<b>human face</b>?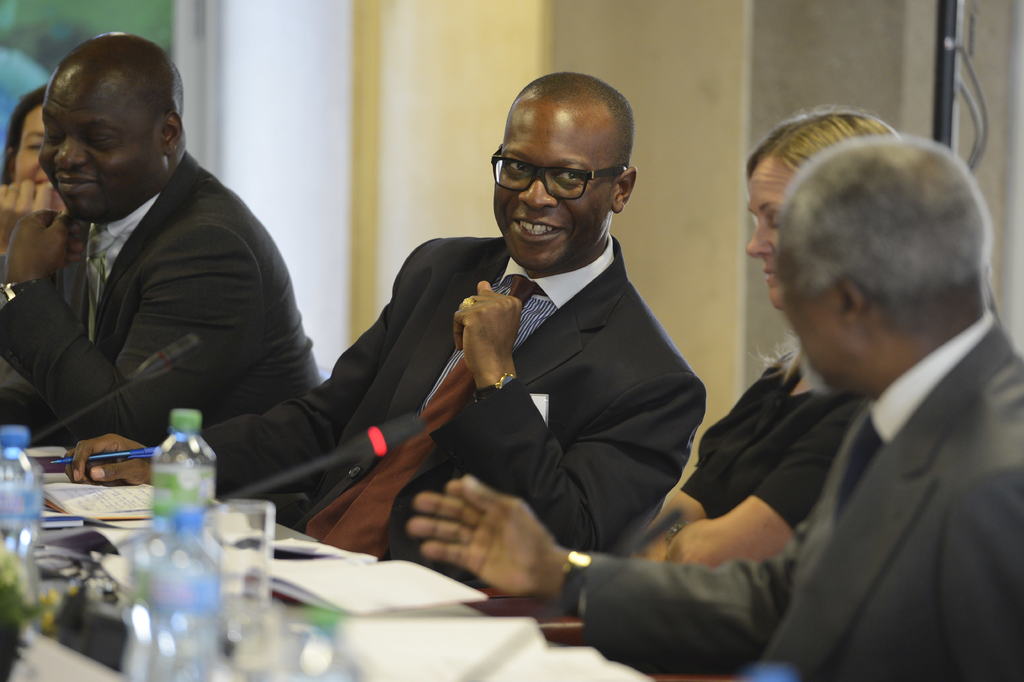
left=492, top=107, right=611, bottom=270
